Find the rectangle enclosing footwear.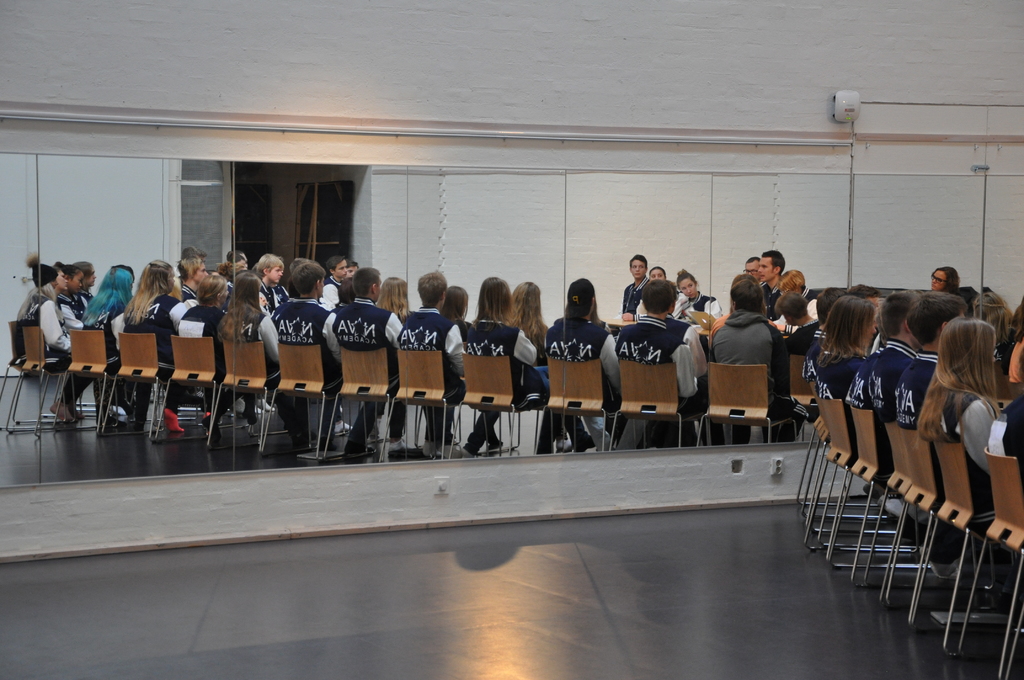
{"x1": 161, "y1": 407, "x2": 187, "y2": 434}.
